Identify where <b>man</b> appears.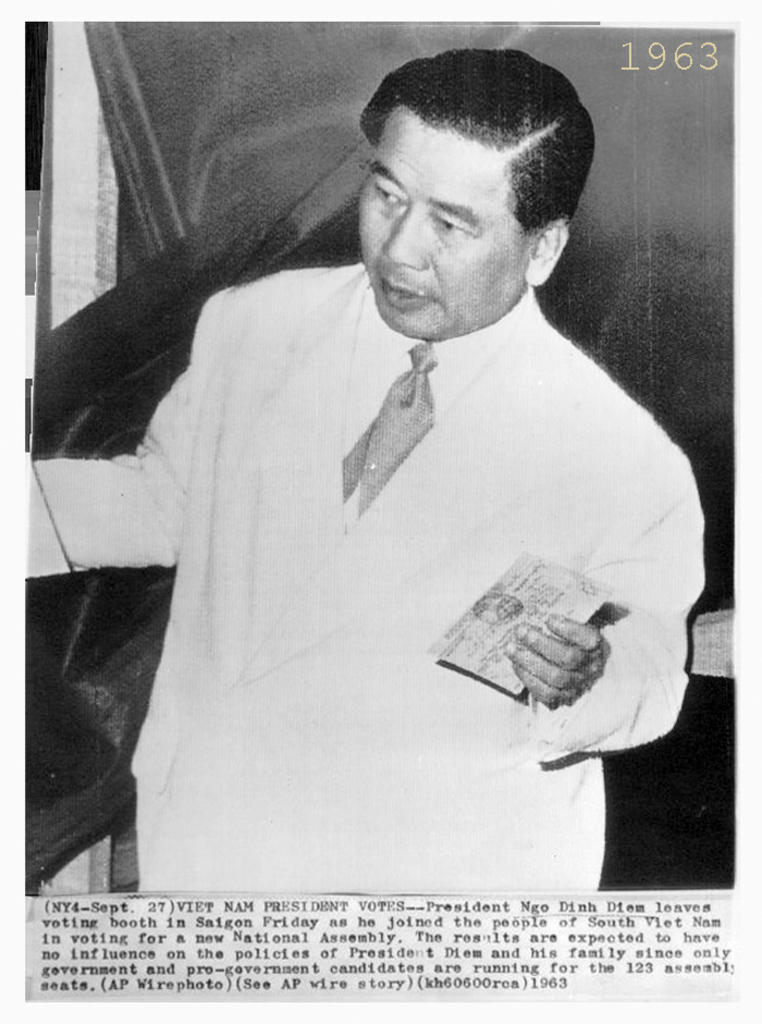
Appears at bbox=(24, 41, 705, 889).
